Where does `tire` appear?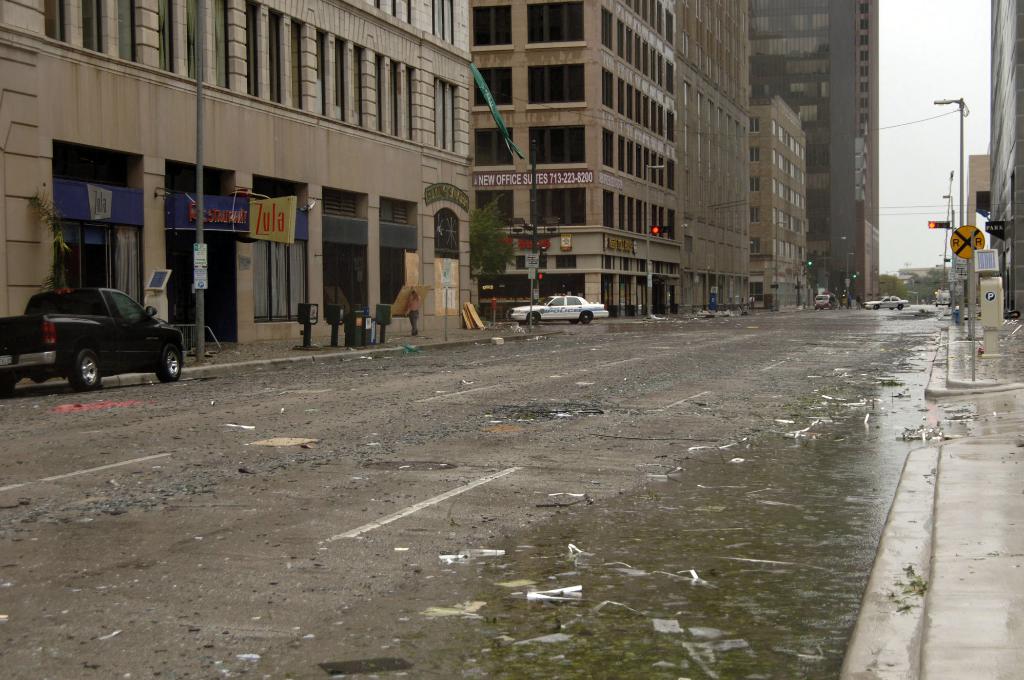
Appears at [528,314,542,327].
